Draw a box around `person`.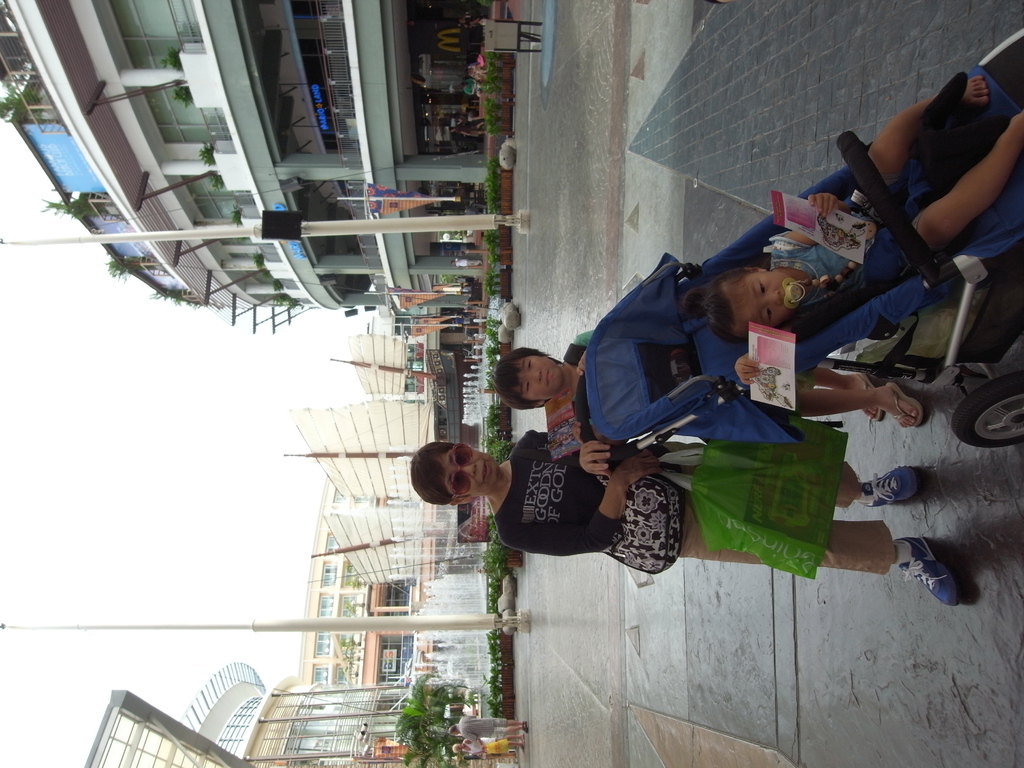
detection(695, 73, 1023, 347).
